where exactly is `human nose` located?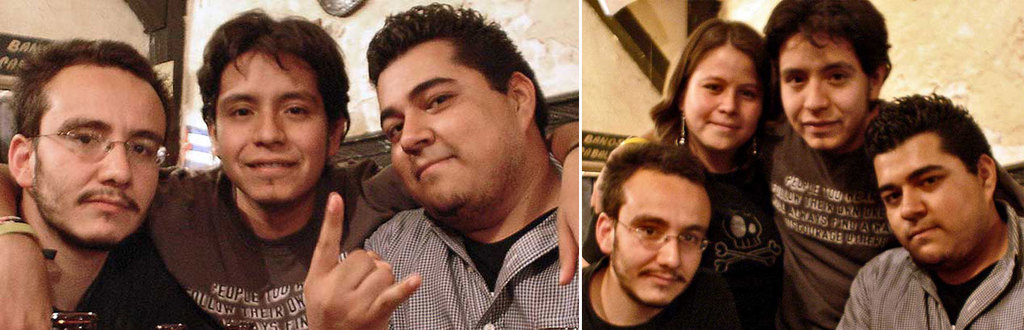
Its bounding box is 805:76:831:110.
